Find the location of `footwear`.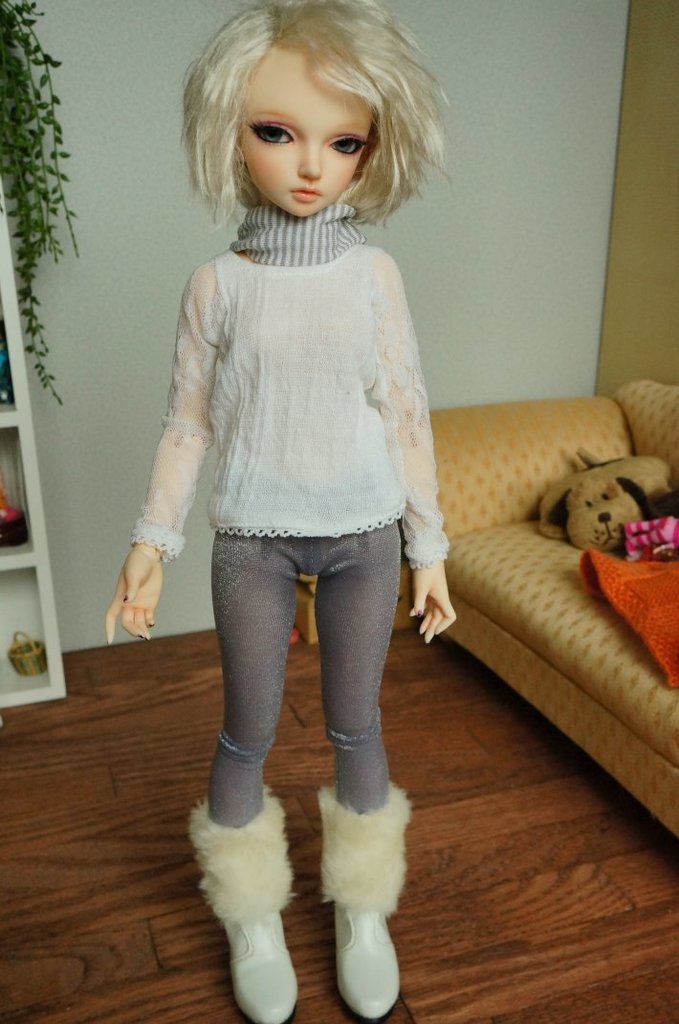
Location: 309, 780, 415, 1019.
